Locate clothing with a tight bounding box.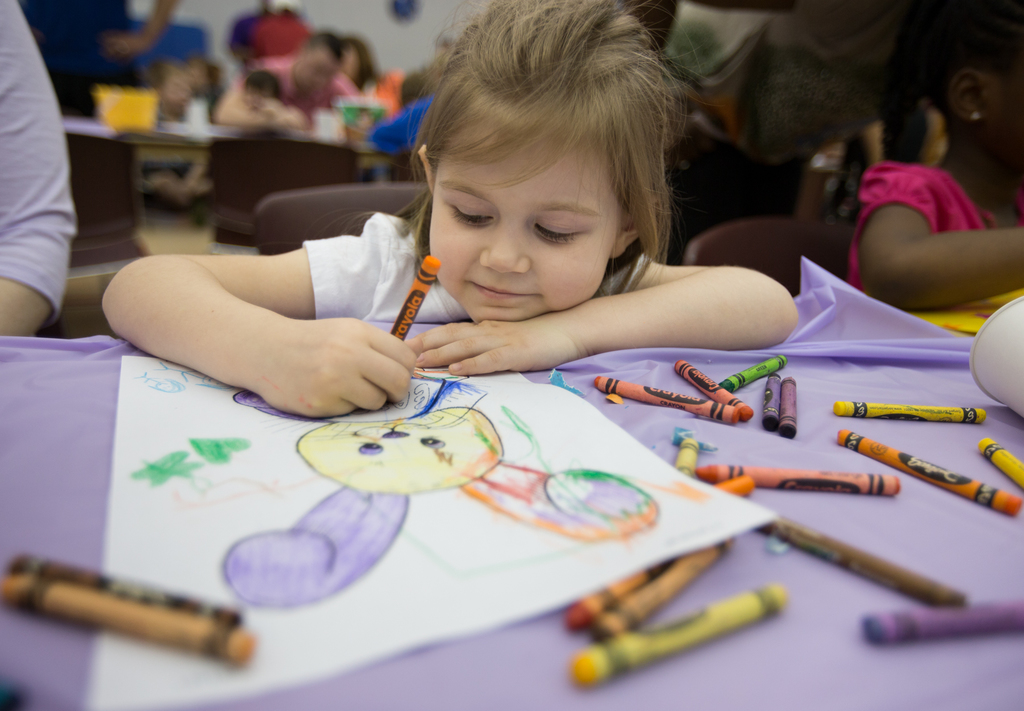
bbox=[259, 47, 353, 110].
